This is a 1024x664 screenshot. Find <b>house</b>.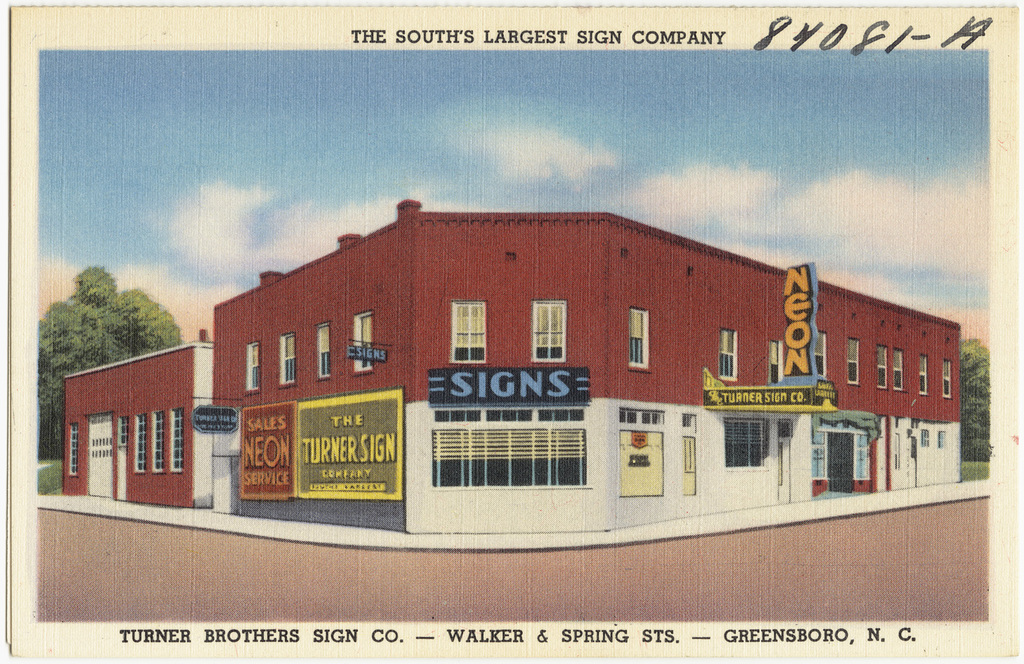
Bounding box: <box>193,179,973,526</box>.
